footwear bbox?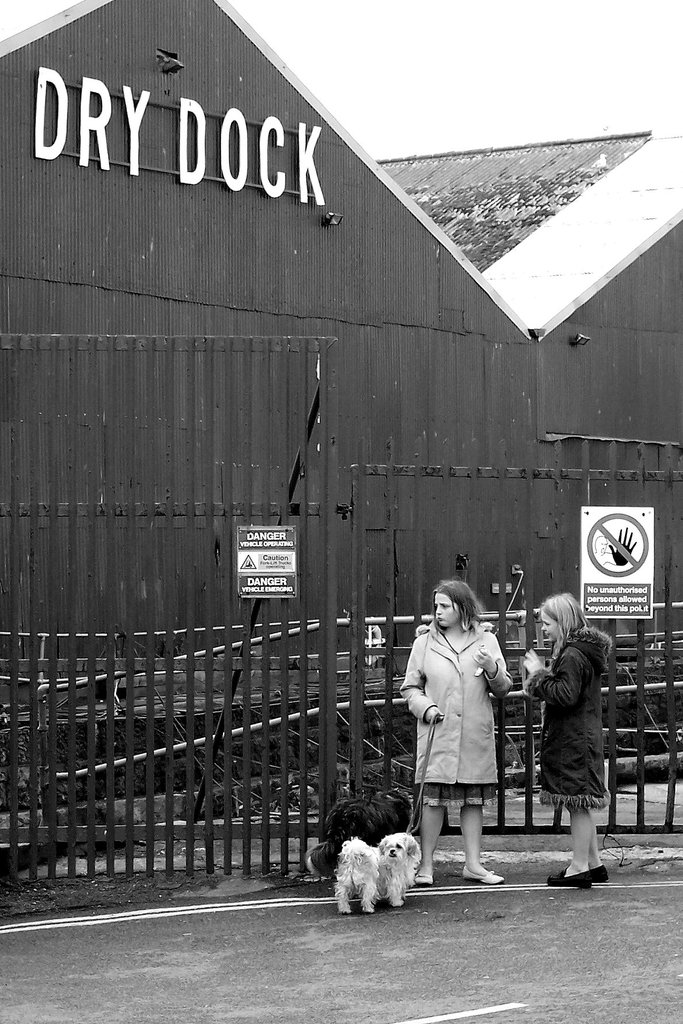
416:865:434:886
